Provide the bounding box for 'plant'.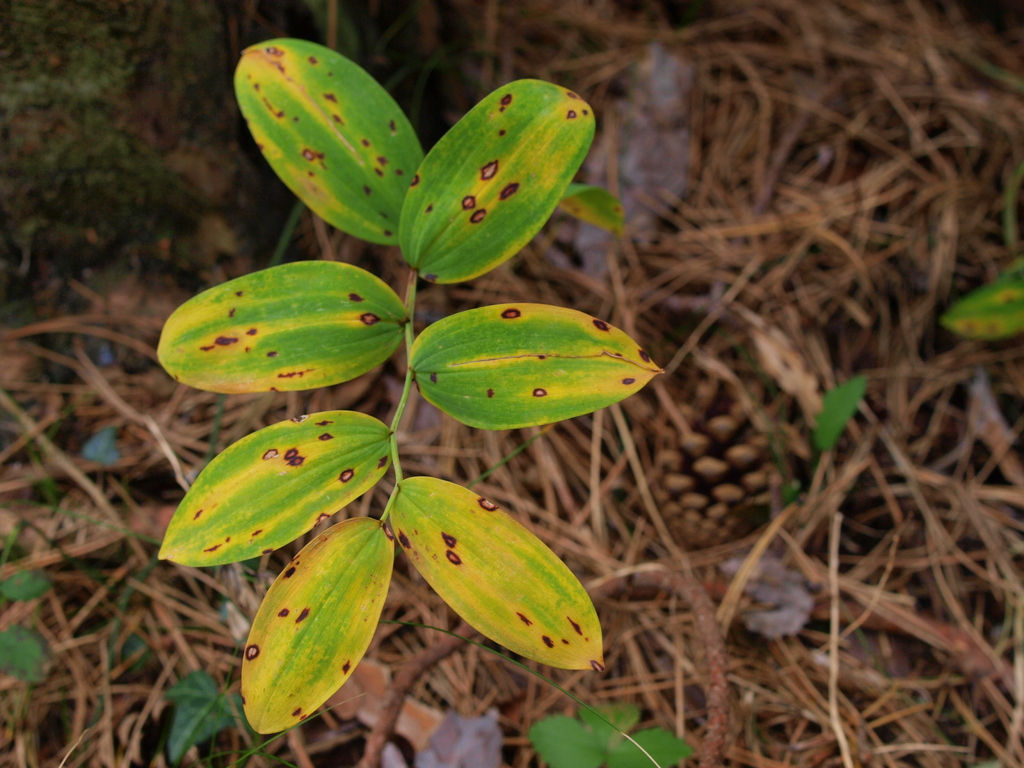
<bbox>131, 9, 607, 713</bbox>.
